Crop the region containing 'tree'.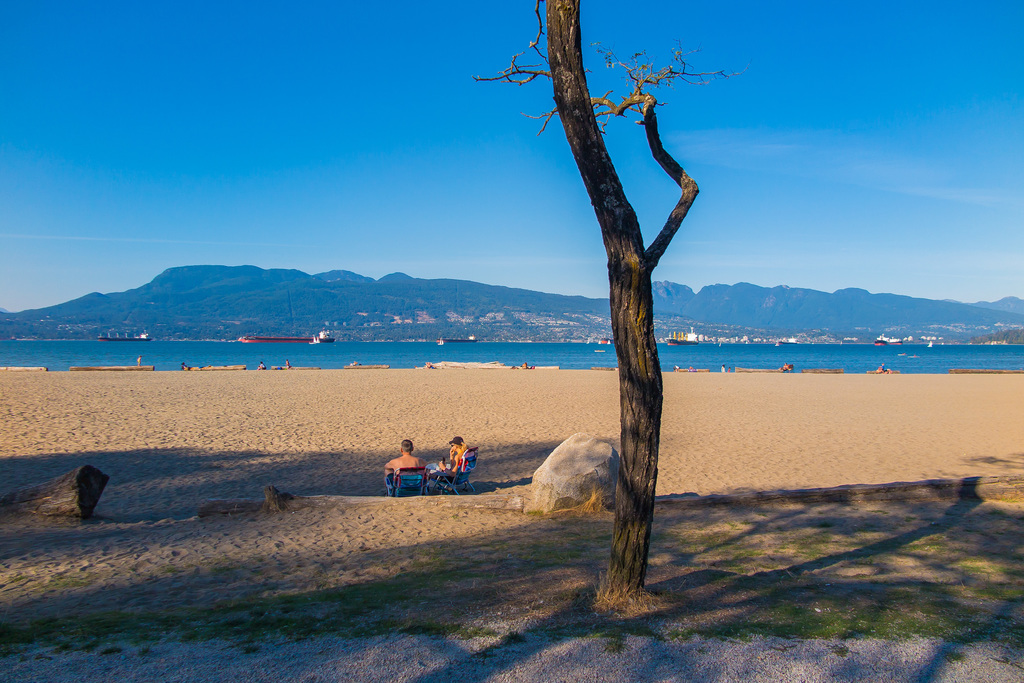
Crop region: 476 0 746 595.
